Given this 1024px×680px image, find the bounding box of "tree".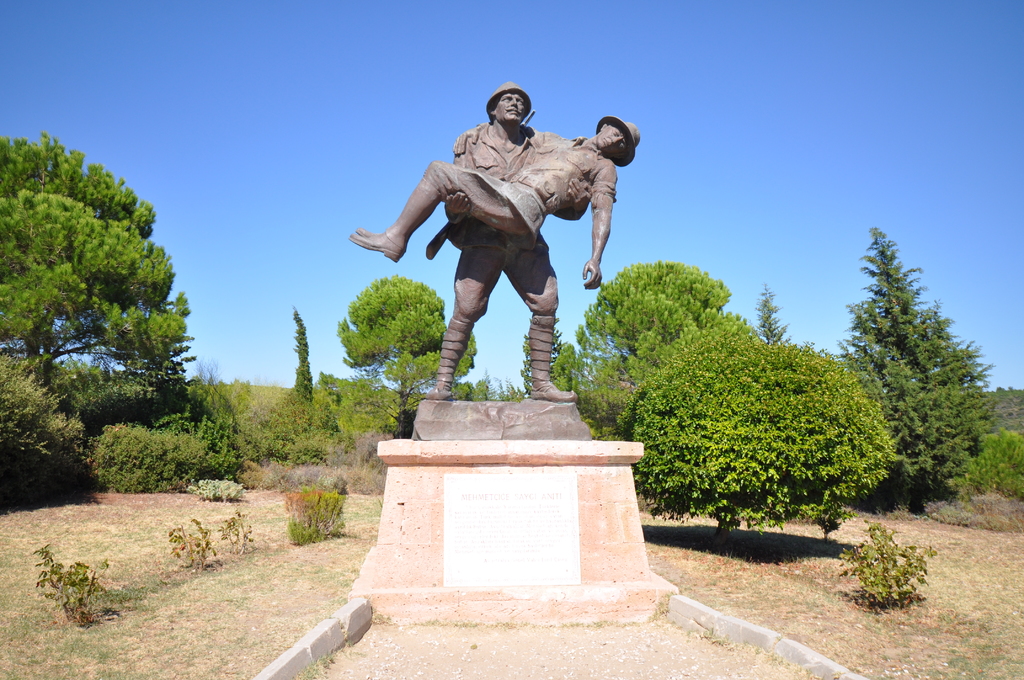
<region>294, 307, 328, 429</region>.
